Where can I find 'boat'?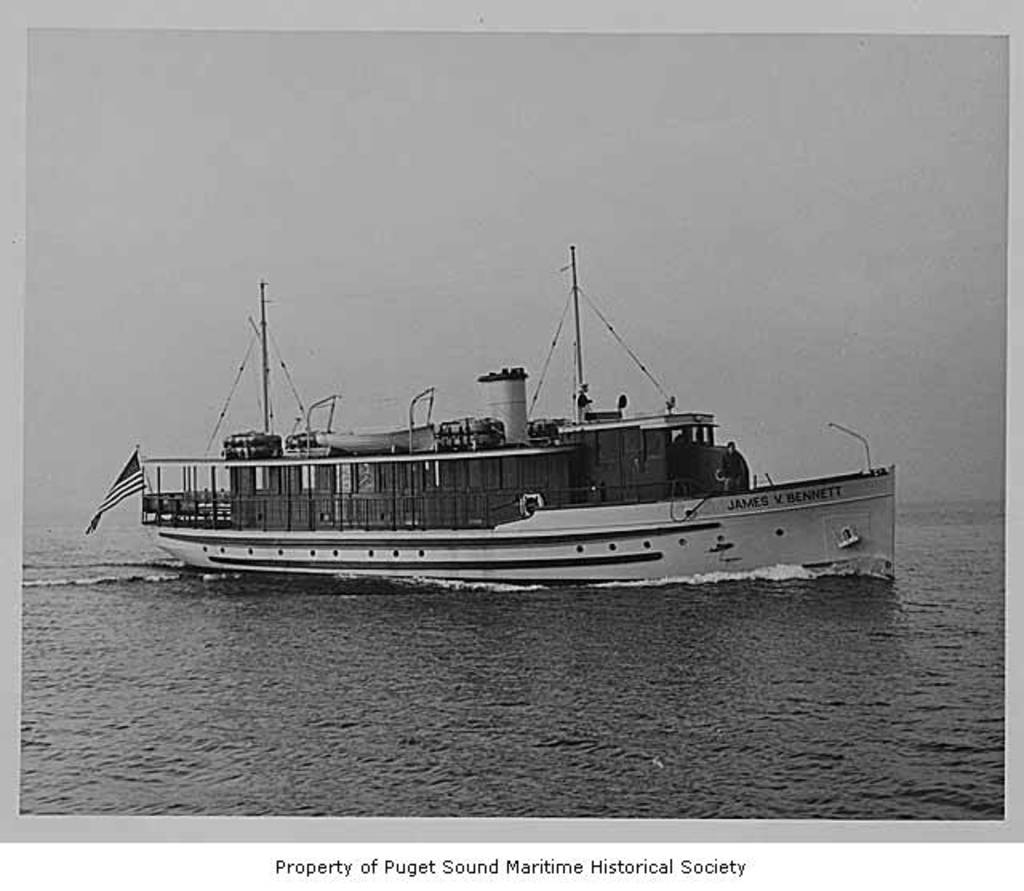
You can find it at 83 261 901 601.
